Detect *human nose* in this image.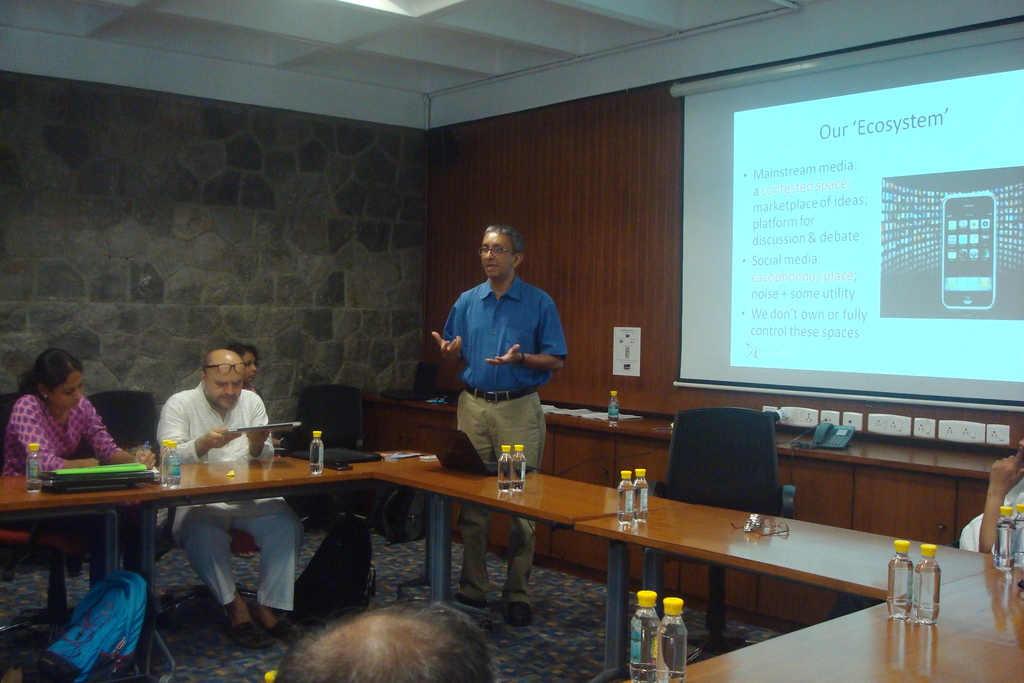
Detection: detection(252, 365, 255, 371).
